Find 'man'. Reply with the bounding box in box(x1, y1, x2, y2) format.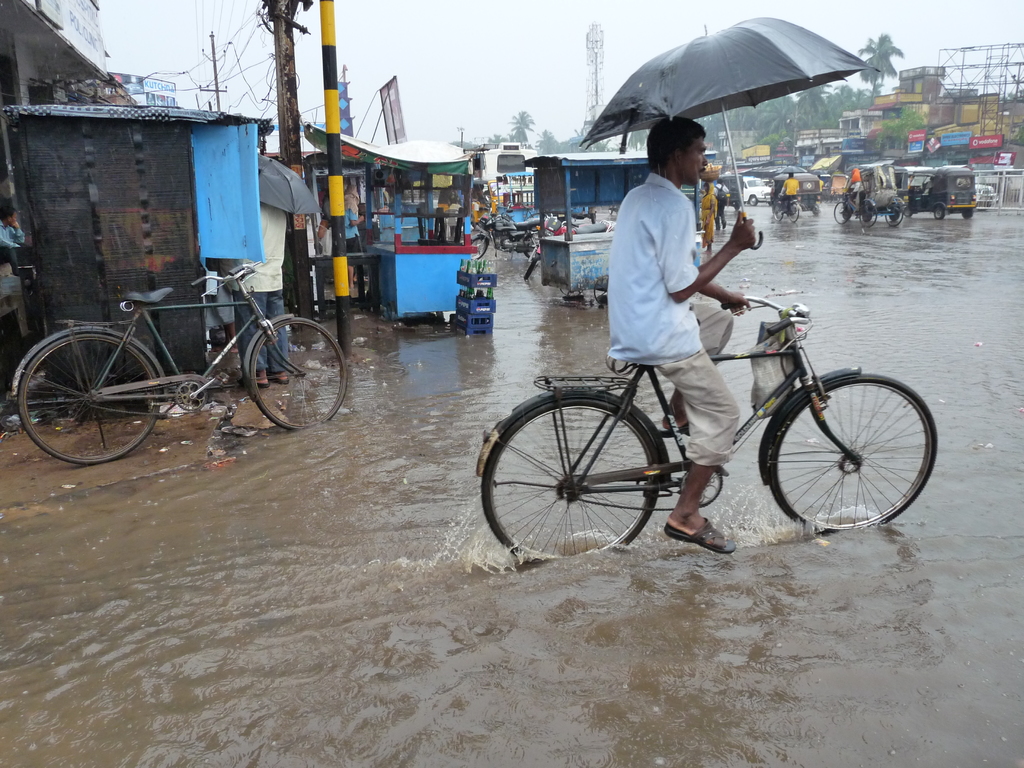
box(320, 177, 376, 259).
